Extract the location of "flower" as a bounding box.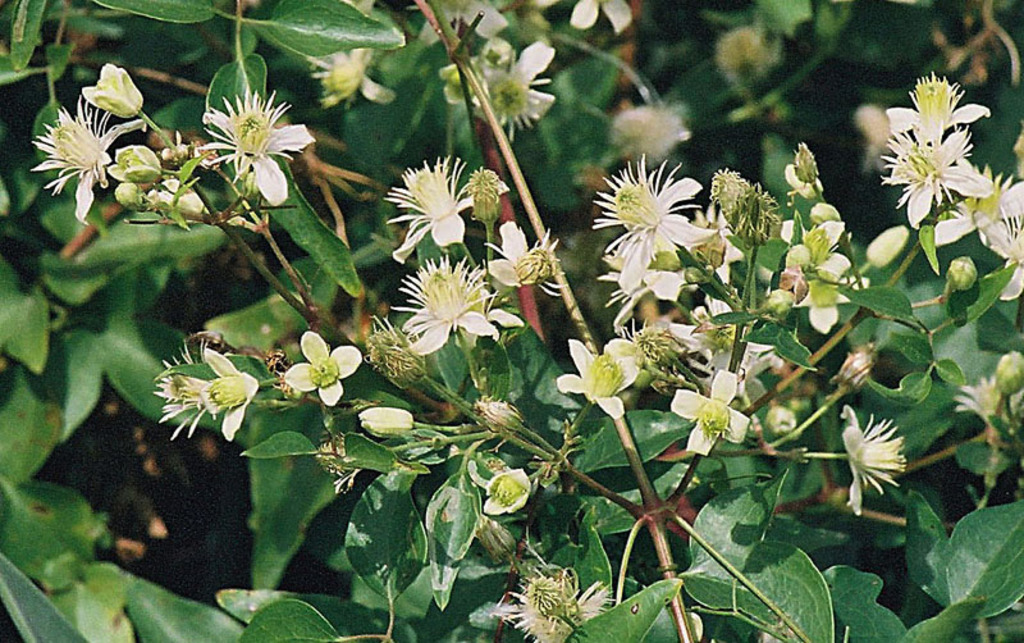
region(879, 127, 991, 225).
